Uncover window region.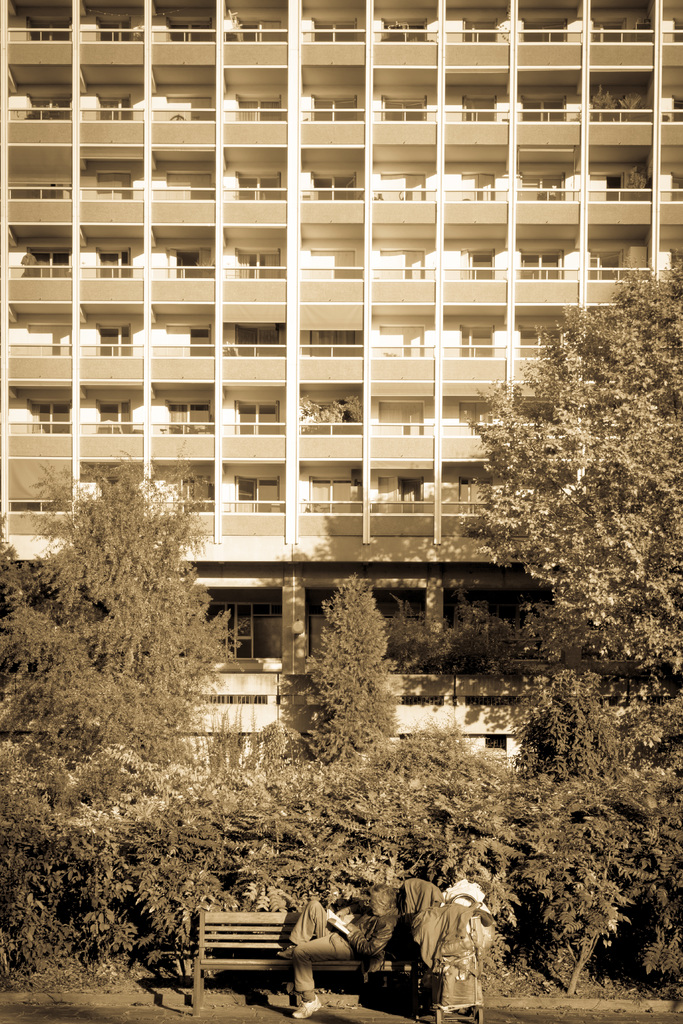
Uncovered: (left=460, top=19, right=497, bottom=42).
